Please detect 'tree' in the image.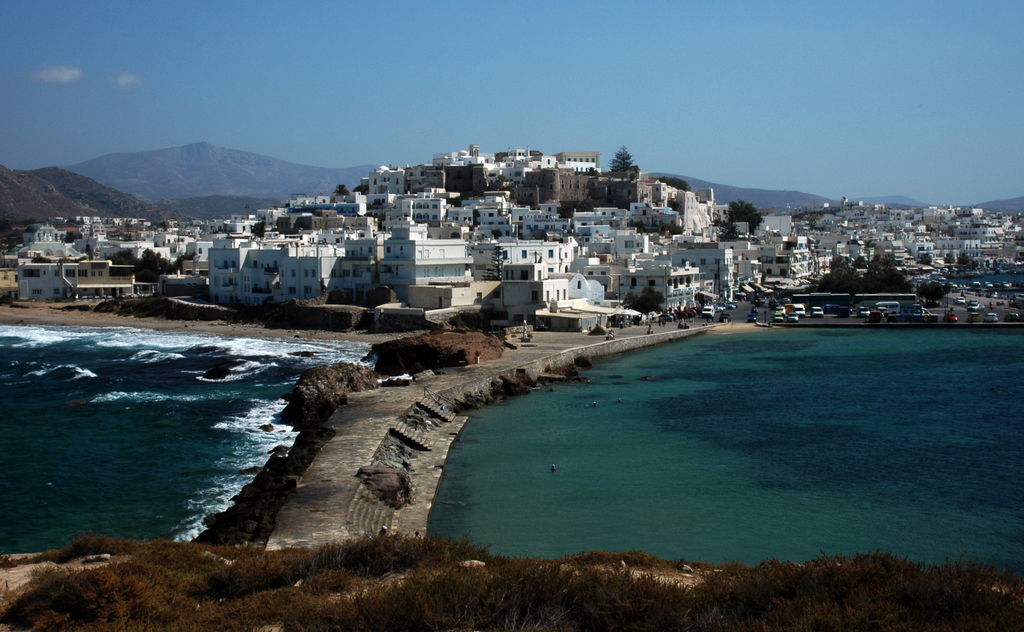
943 252 956 265.
